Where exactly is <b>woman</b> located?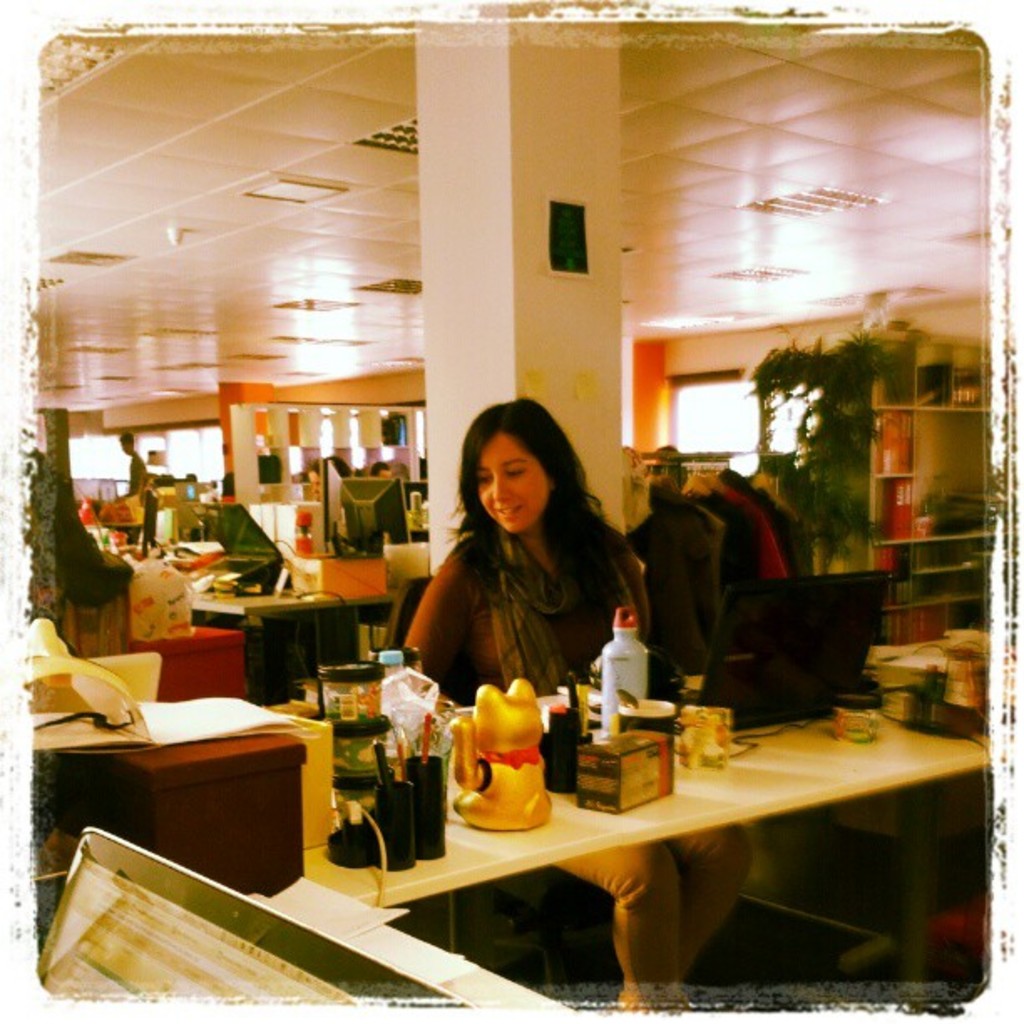
Its bounding box is (x1=395, y1=400, x2=654, y2=743).
